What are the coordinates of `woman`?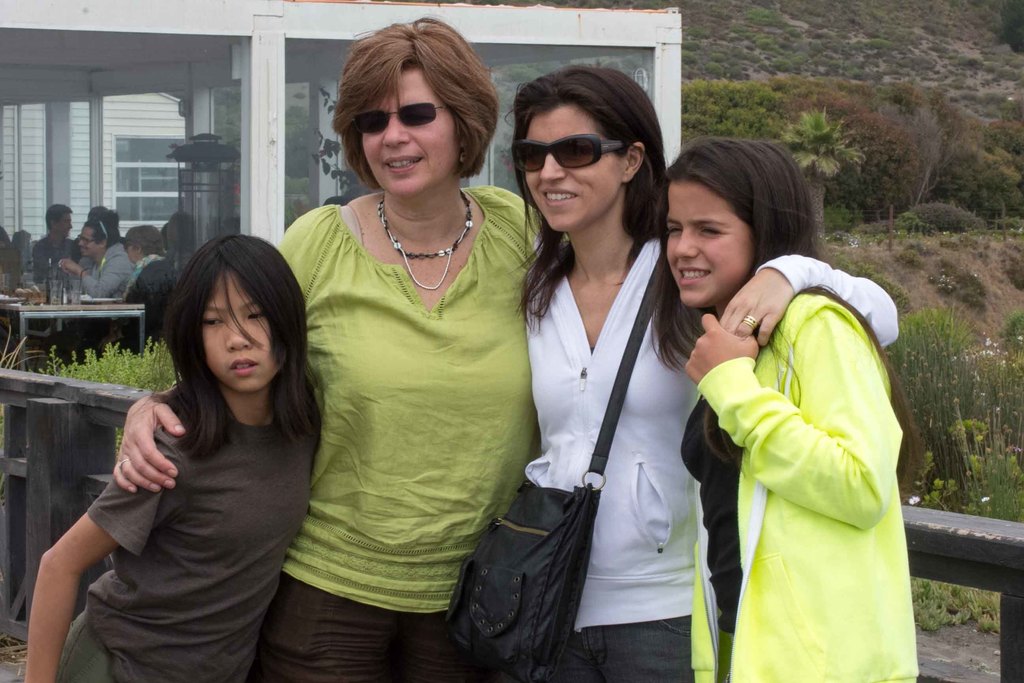
{"left": 108, "top": 7, "right": 564, "bottom": 682}.
